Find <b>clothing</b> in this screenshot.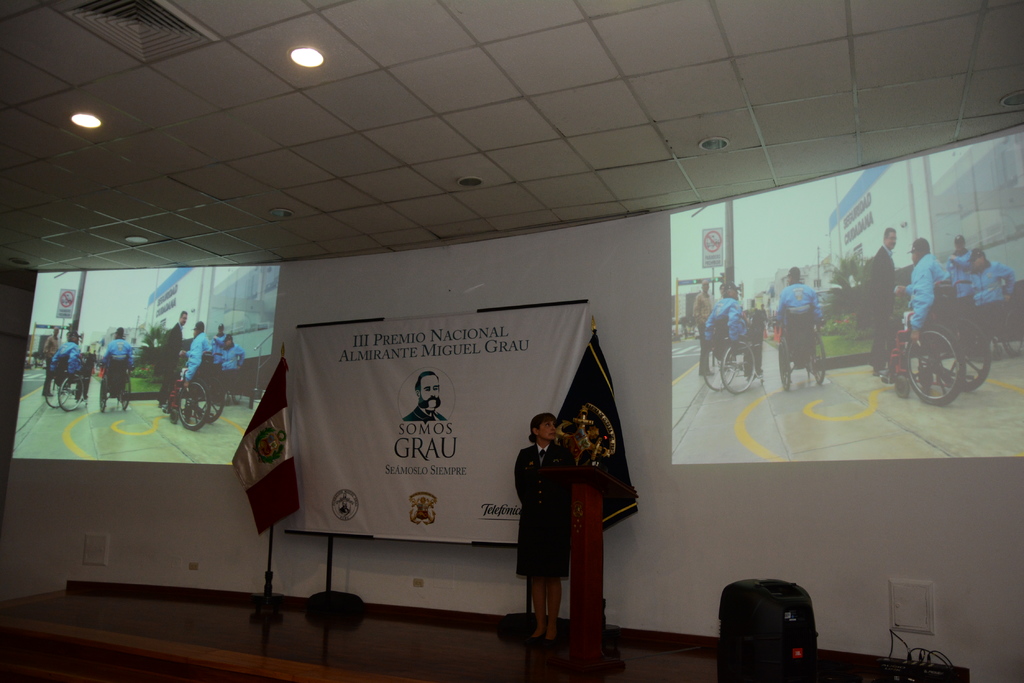
The bounding box for <b>clothing</b> is Rect(513, 440, 578, 582).
